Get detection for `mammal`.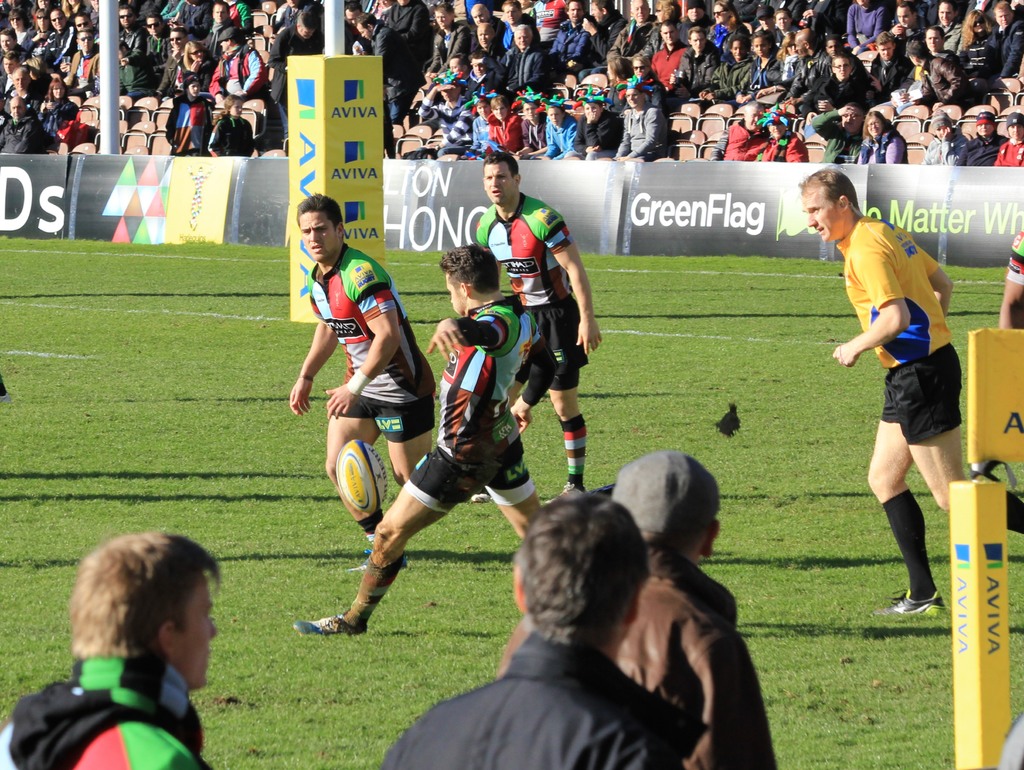
Detection: {"left": 0, "top": 95, "right": 51, "bottom": 157}.
